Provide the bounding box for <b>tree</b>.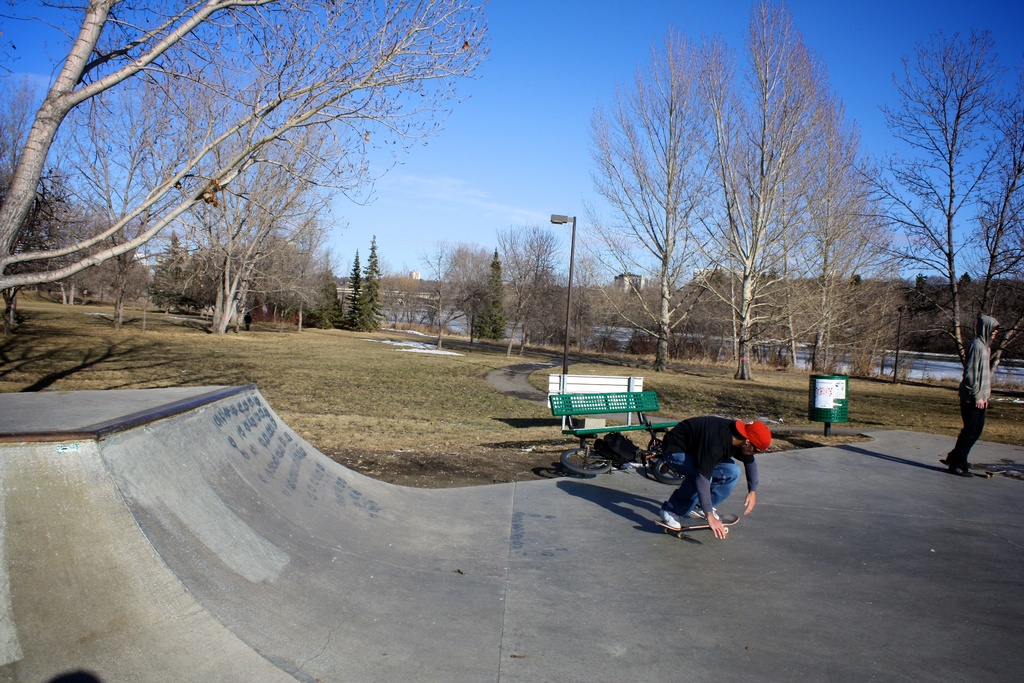
{"x1": 474, "y1": 247, "x2": 519, "y2": 344}.
